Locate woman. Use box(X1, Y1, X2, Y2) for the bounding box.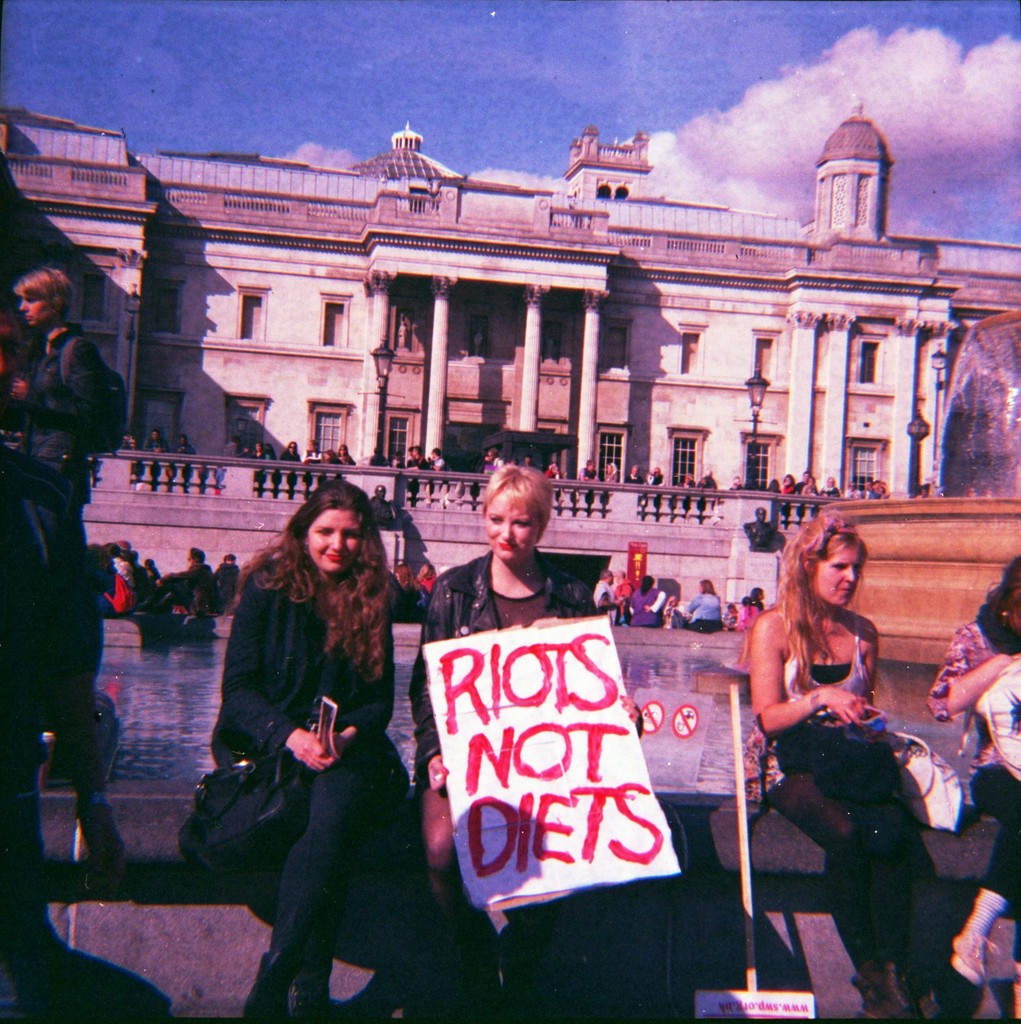
box(319, 447, 332, 473).
